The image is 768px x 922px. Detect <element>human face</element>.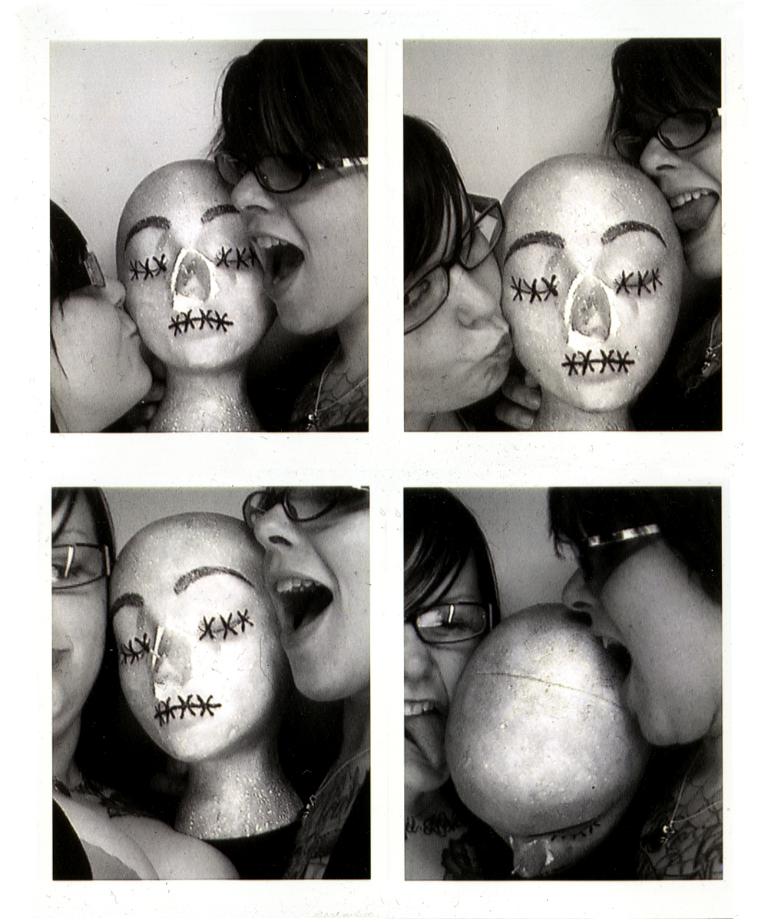
Detection: x1=116 y1=175 x2=268 y2=369.
